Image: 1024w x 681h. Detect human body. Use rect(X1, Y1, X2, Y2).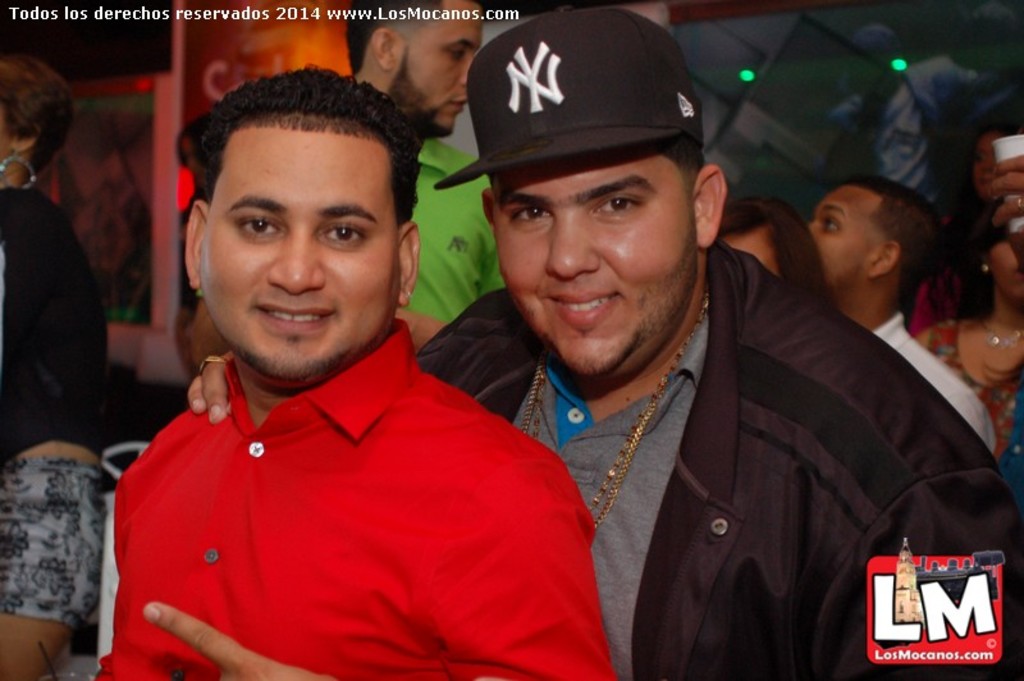
rect(847, 307, 996, 452).
